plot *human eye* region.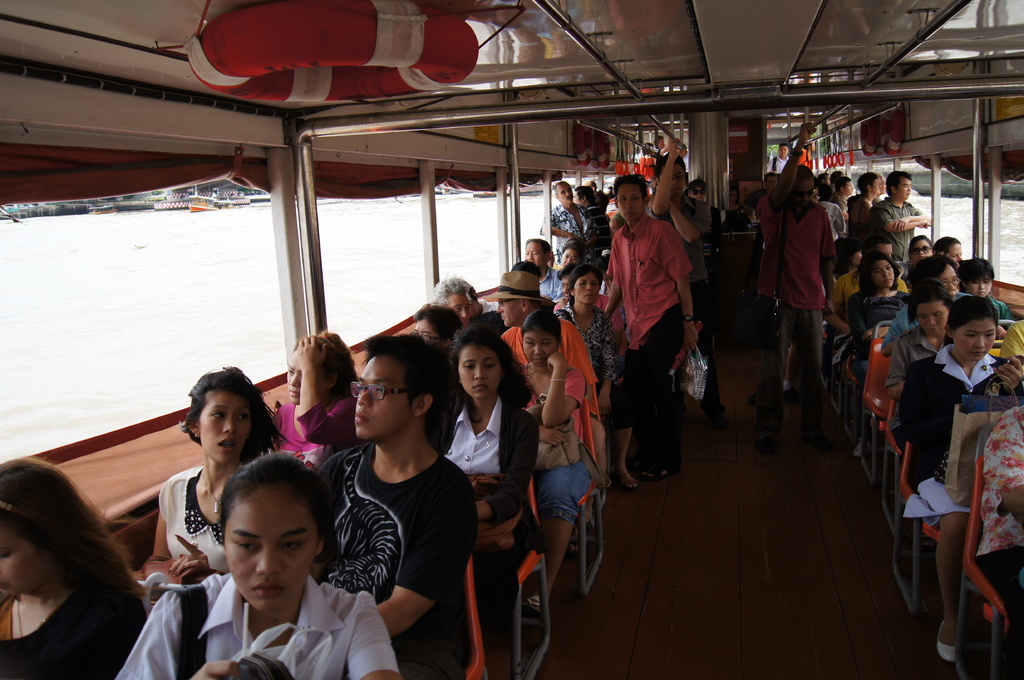
Plotted at pyautogui.locateOnScreen(374, 386, 387, 399).
